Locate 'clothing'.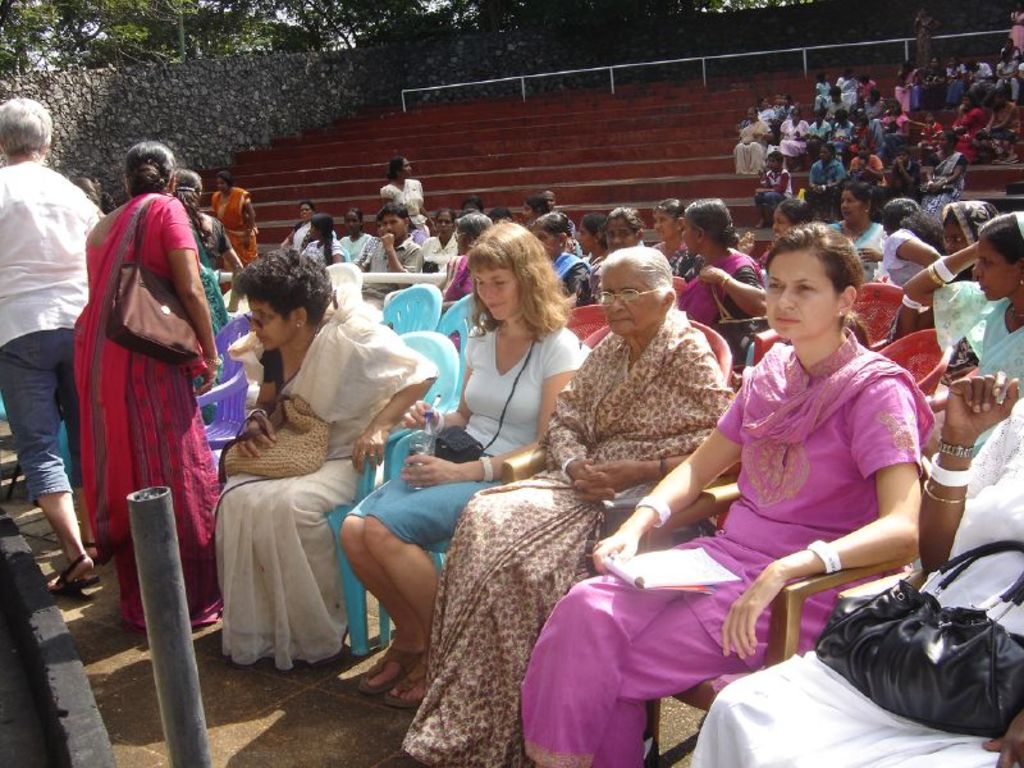
Bounding box: pyautogui.locateOnScreen(307, 234, 344, 271).
